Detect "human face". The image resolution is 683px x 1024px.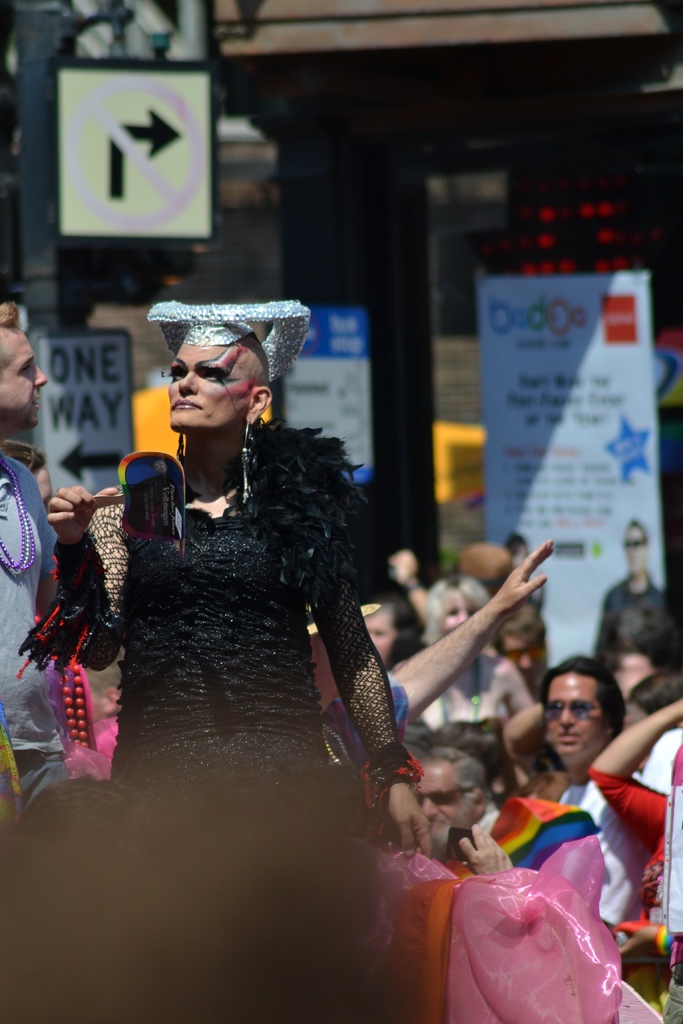
left=365, top=611, right=398, bottom=660.
